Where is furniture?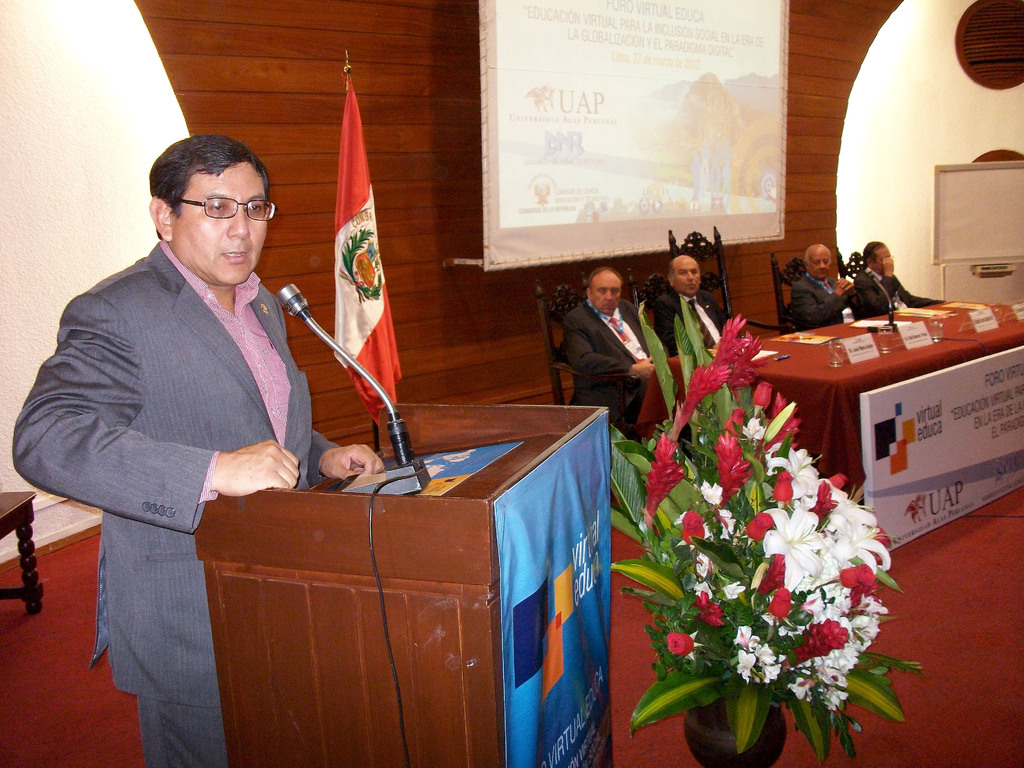
bbox=(0, 490, 37, 613).
